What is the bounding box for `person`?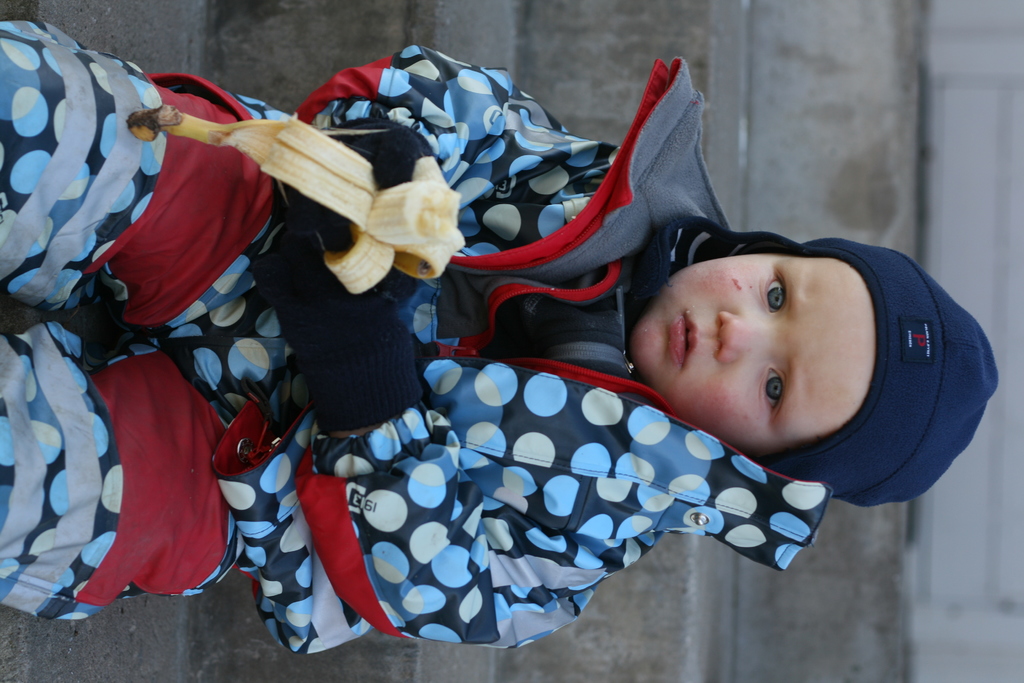
pyautogui.locateOnScreen(0, 16, 1000, 655).
